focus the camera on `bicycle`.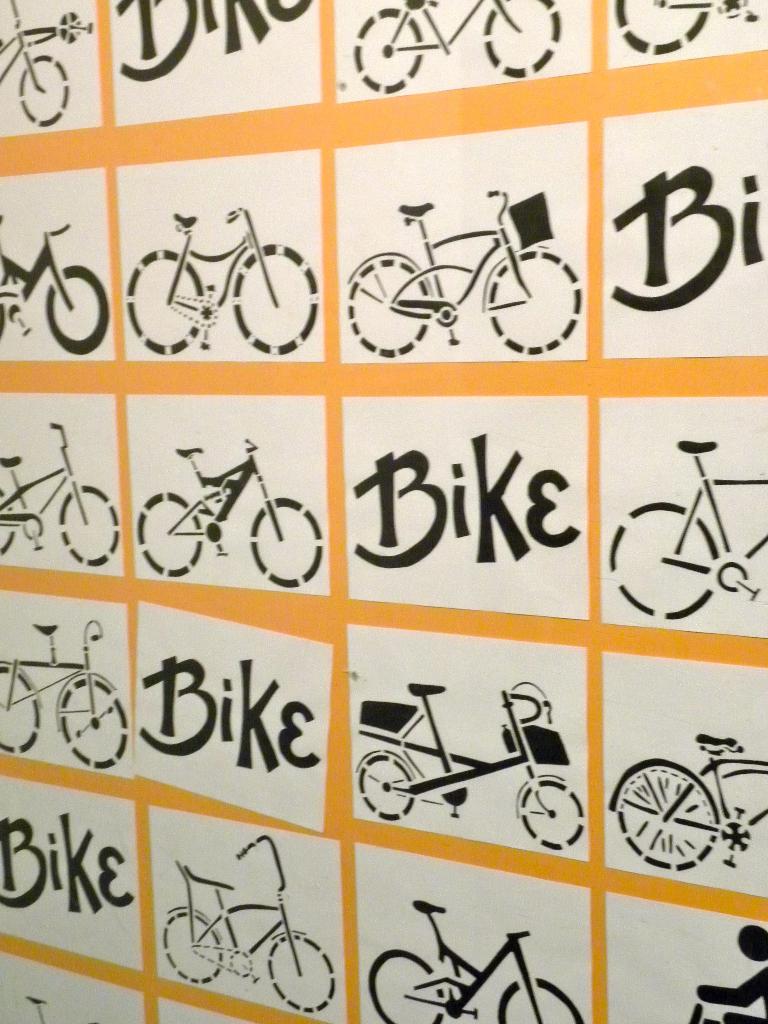
Focus region: [163, 833, 338, 1015].
